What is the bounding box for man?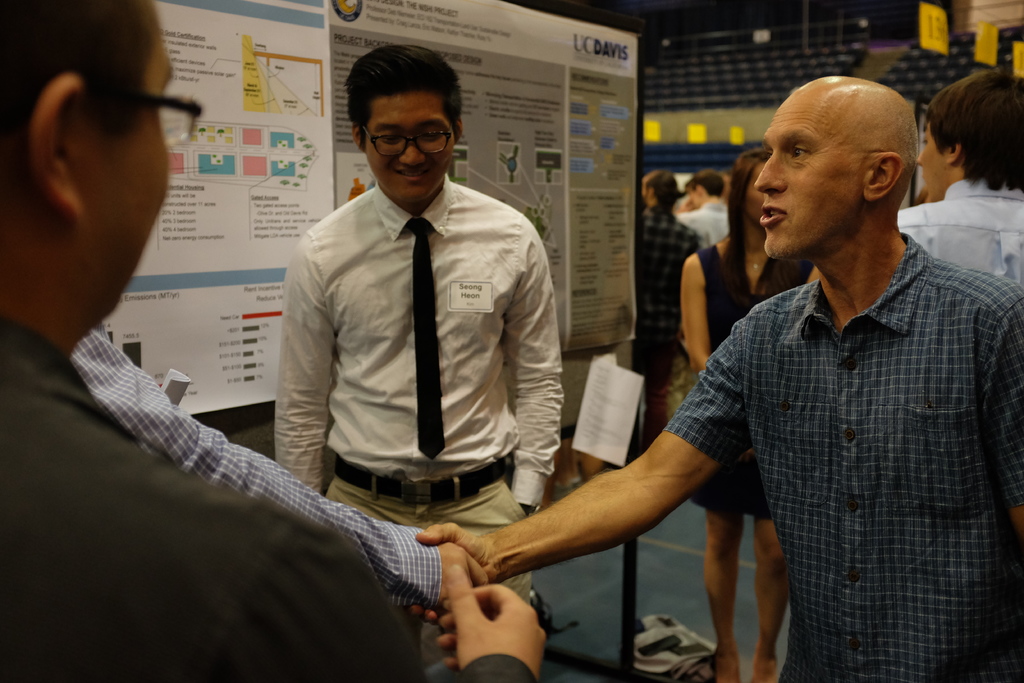
{"x1": 264, "y1": 45, "x2": 570, "y2": 670}.
